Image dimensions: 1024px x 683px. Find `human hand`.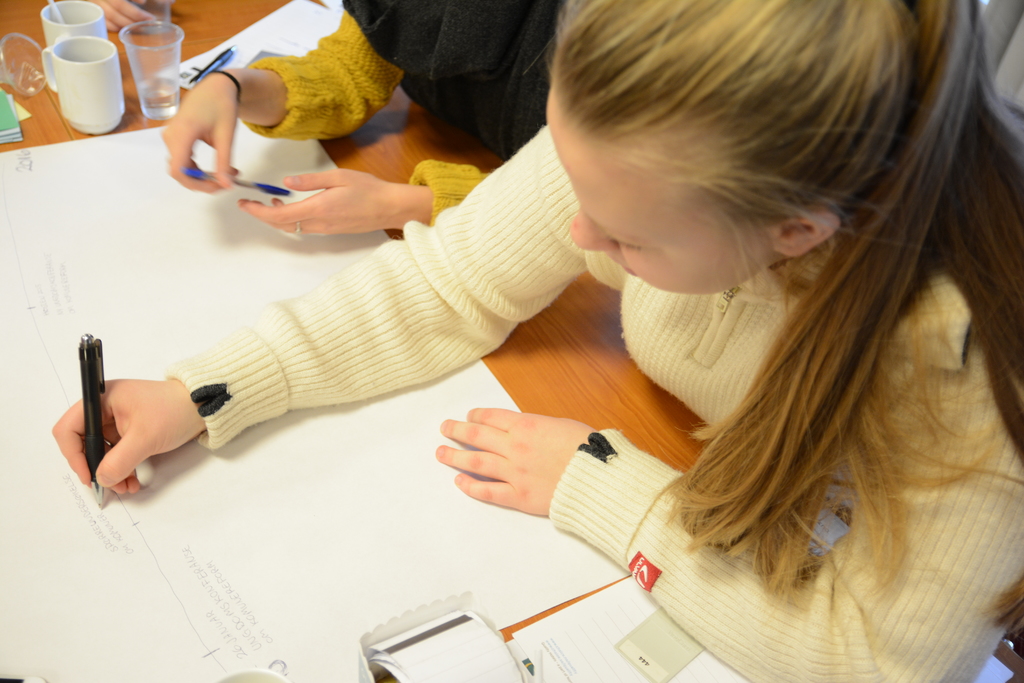
{"left": 236, "top": 169, "right": 392, "bottom": 233}.
